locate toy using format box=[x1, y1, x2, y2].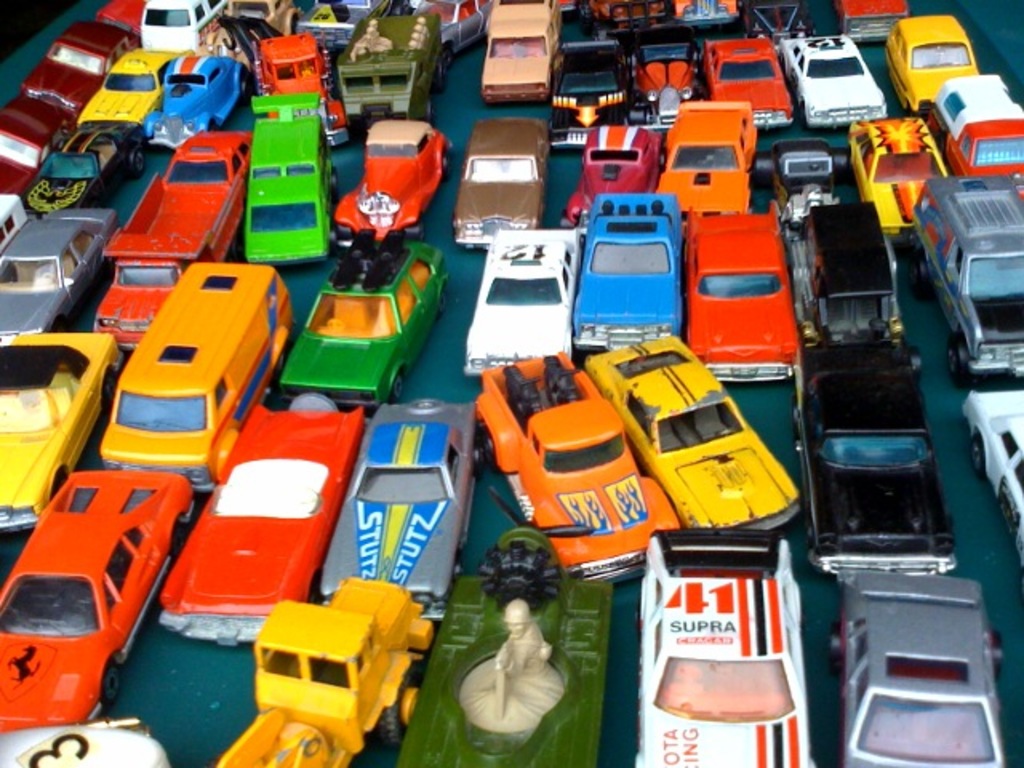
box=[240, 80, 354, 286].
